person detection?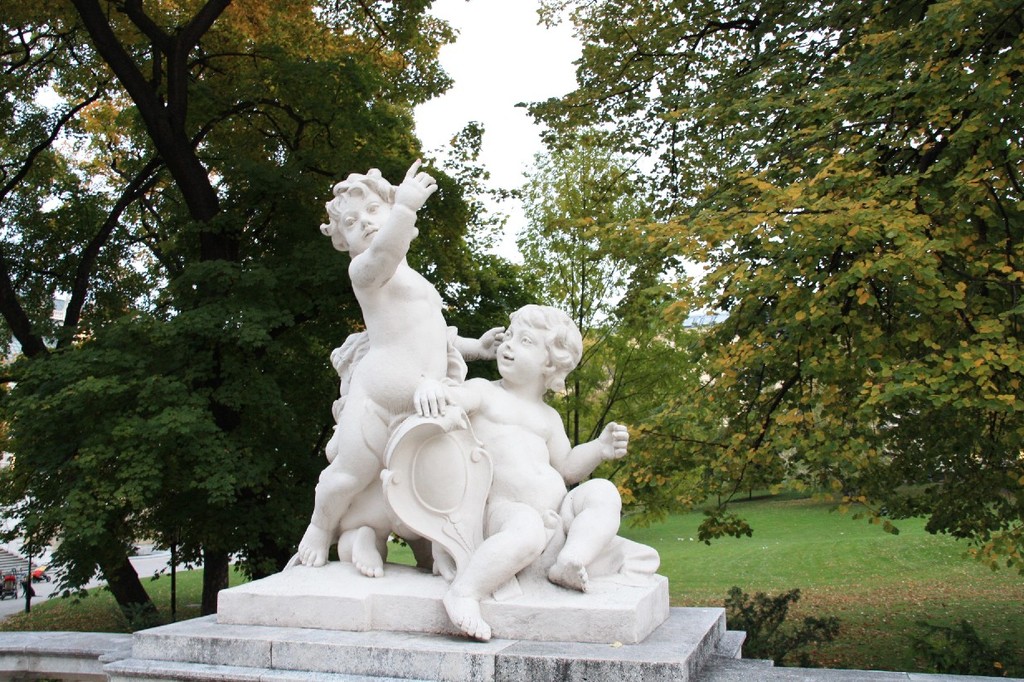
x1=393, y1=304, x2=633, y2=654
